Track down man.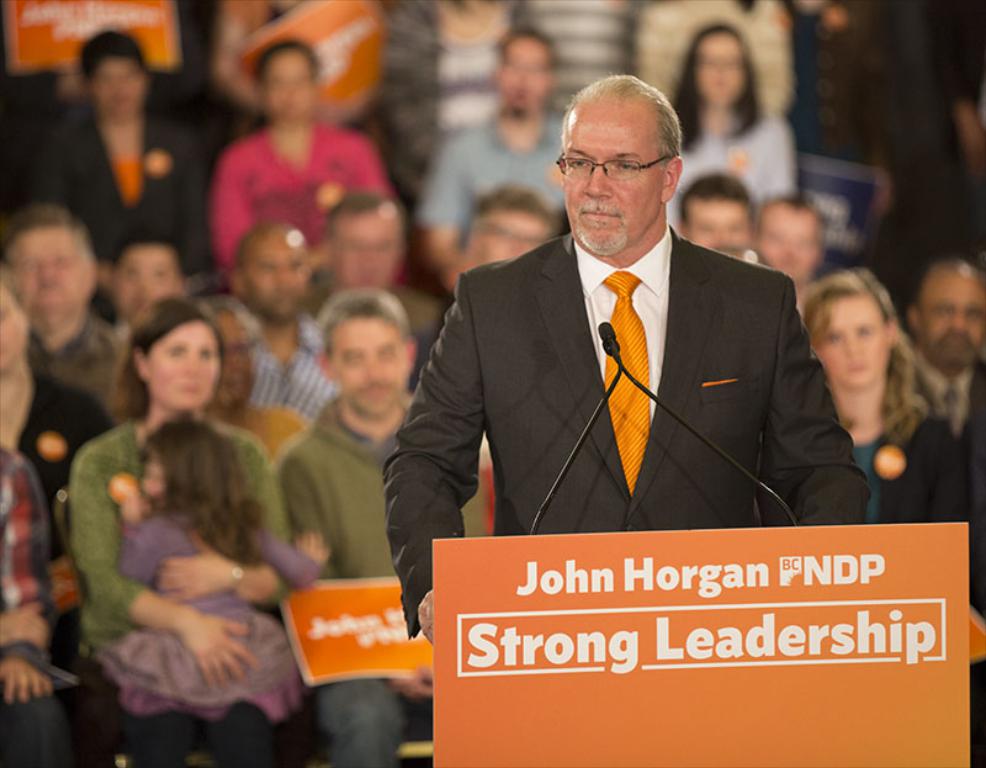
Tracked to Rect(418, 22, 566, 269).
